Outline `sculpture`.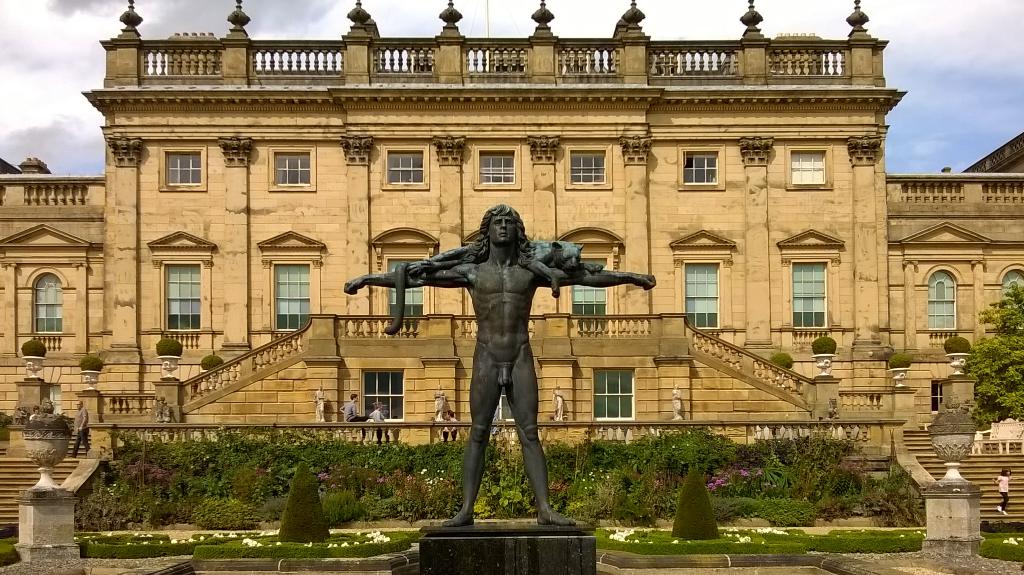
Outline: 150, 394, 177, 423.
